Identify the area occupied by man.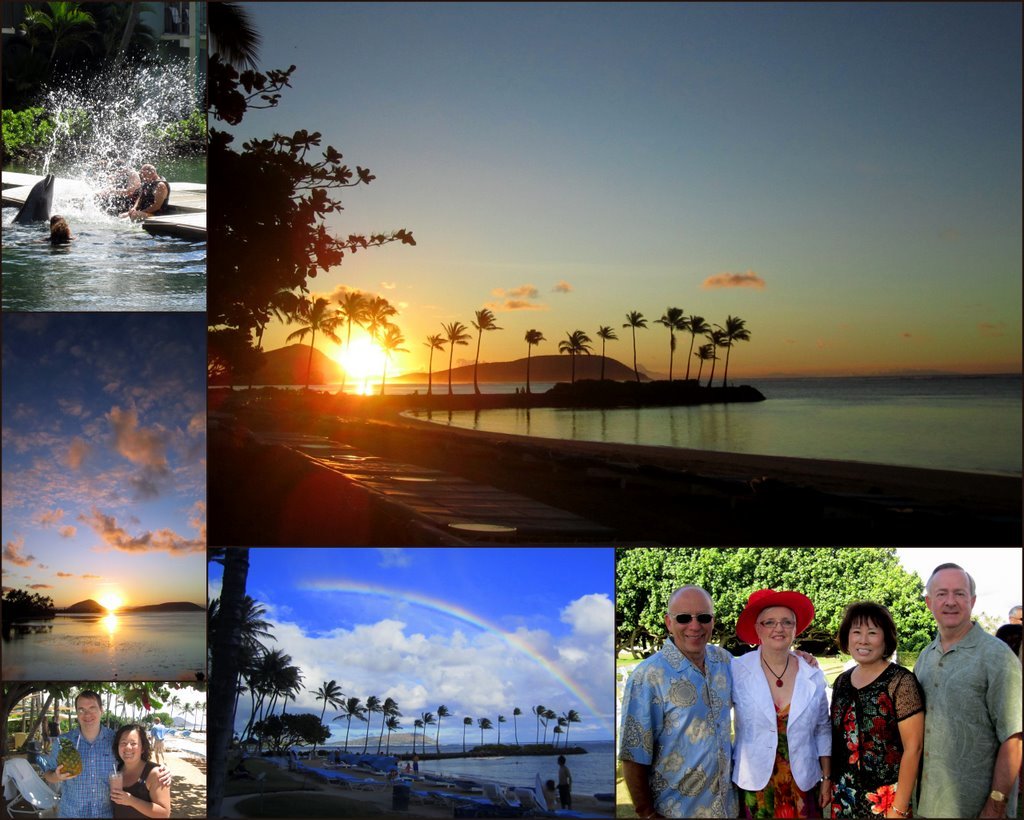
Area: {"x1": 36, "y1": 684, "x2": 171, "y2": 818}.
